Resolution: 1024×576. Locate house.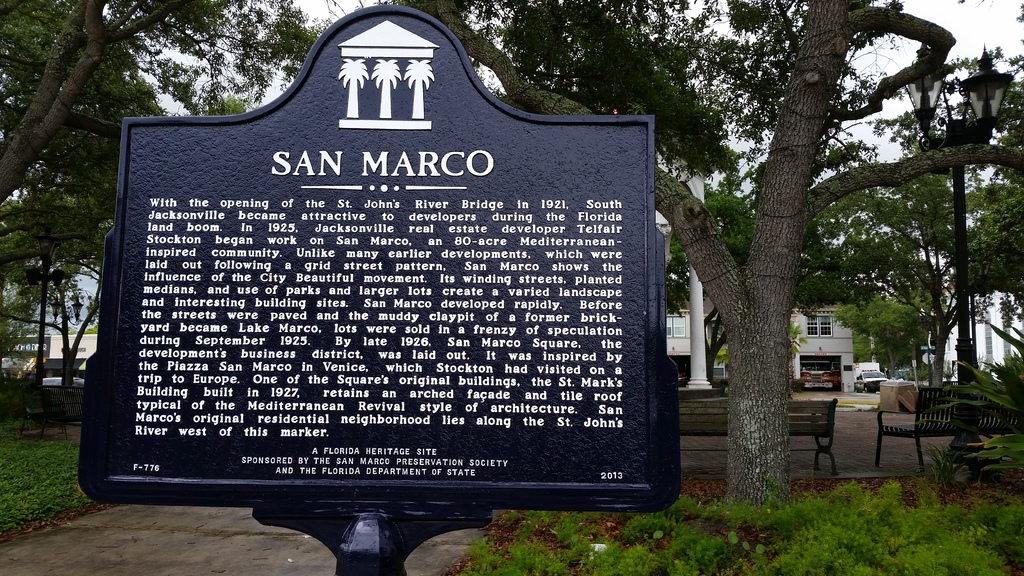
pyautogui.locateOnScreen(708, 292, 730, 387).
